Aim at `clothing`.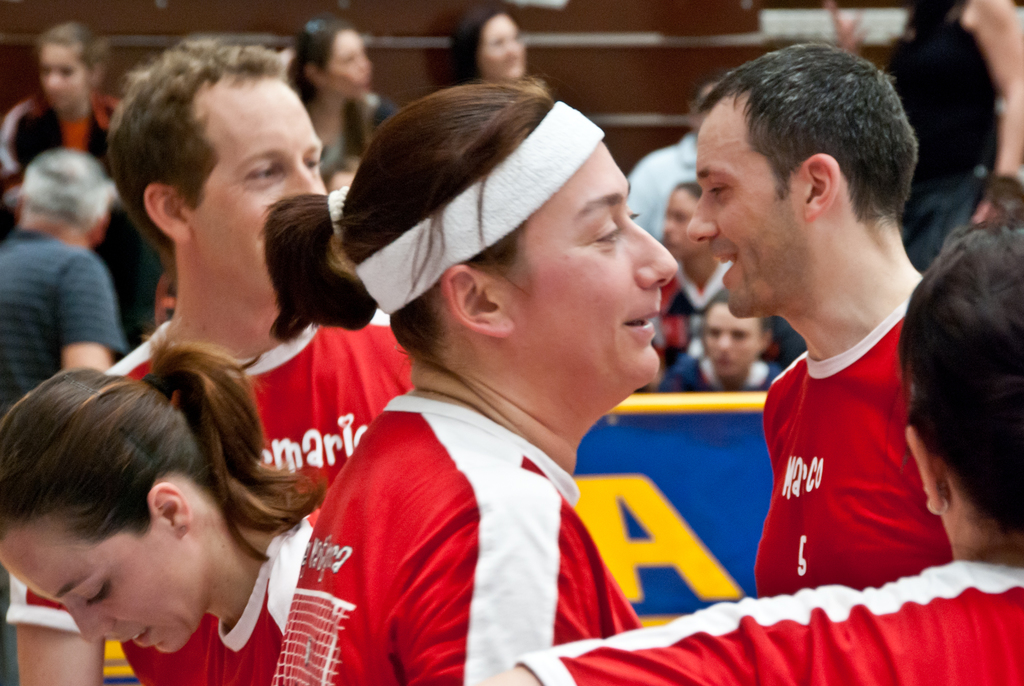
Aimed at bbox=(877, 0, 1015, 269).
